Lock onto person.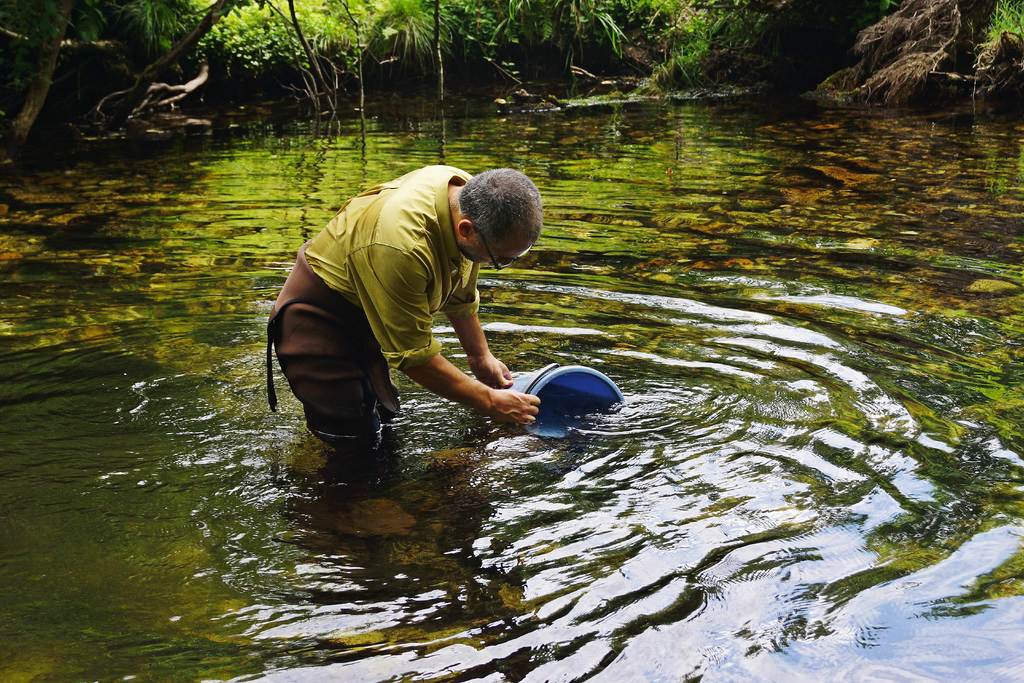
Locked: [x1=265, y1=164, x2=545, y2=458].
